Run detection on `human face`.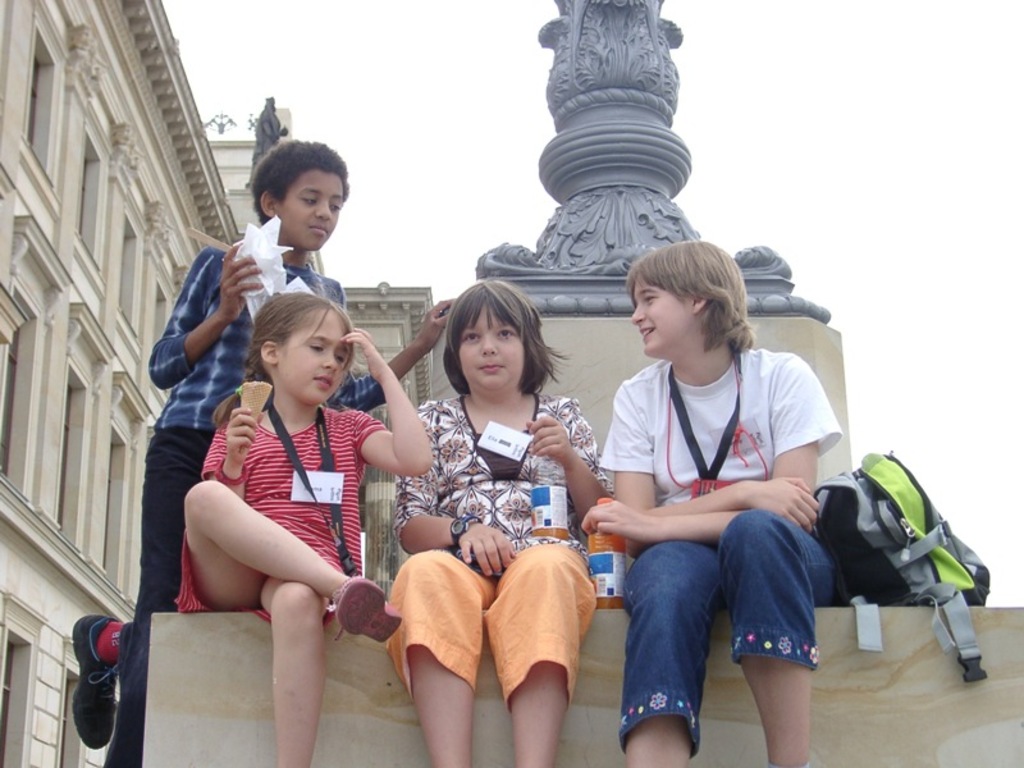
Result: x1=457 y1=303 x2=525 y2=394.
